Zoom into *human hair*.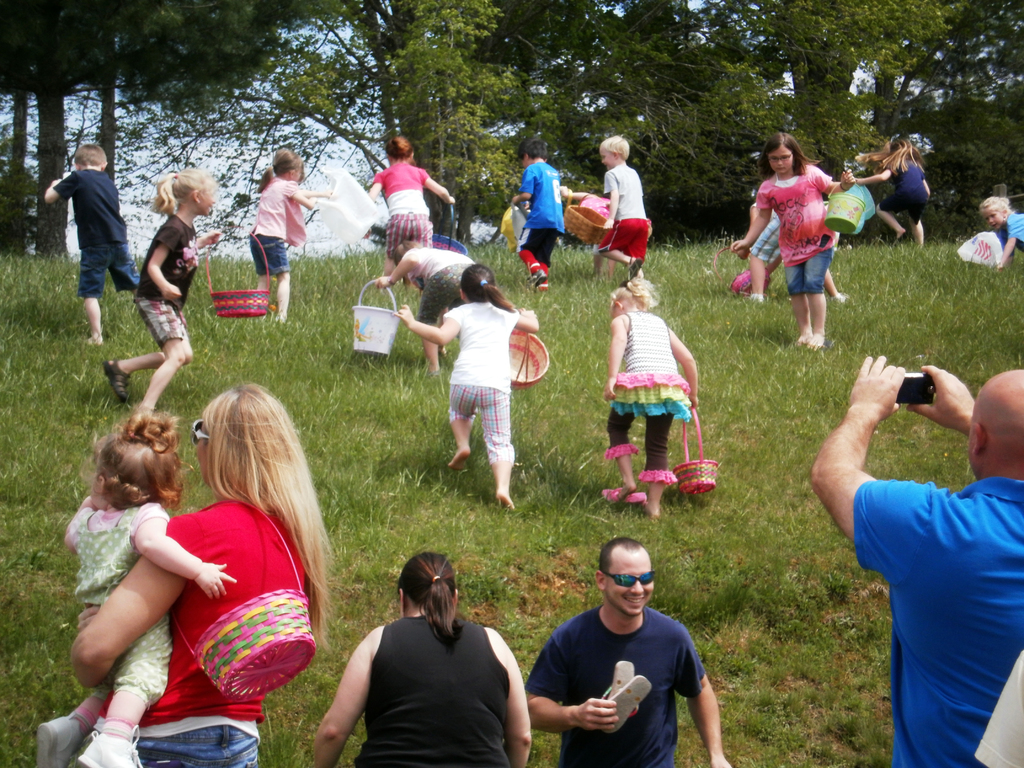
Zoom target: x1=518, y1=135, x2=547, y2=161.
